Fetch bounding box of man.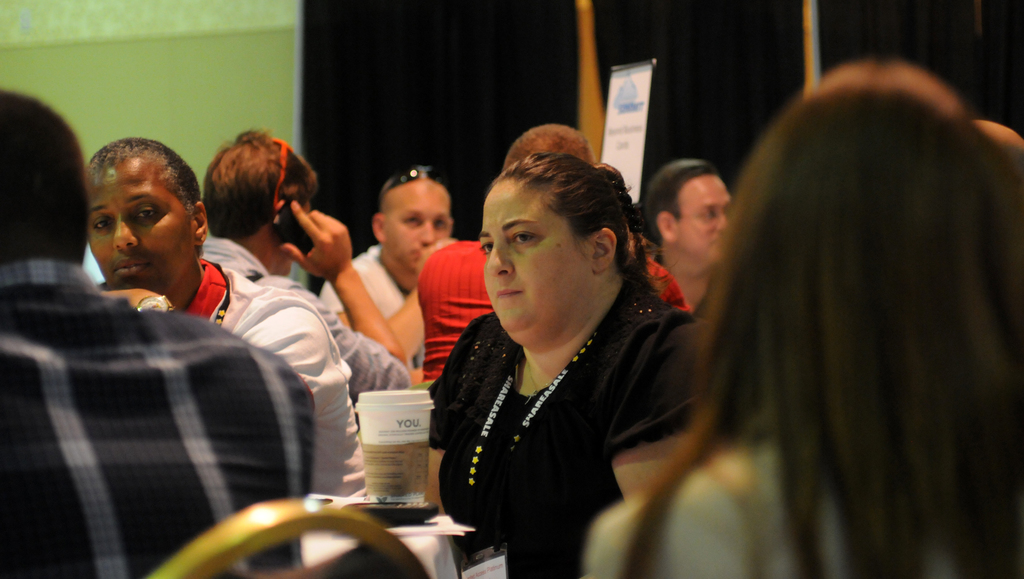
Bbox: left=639, top=158, right=735, bottom=317.
